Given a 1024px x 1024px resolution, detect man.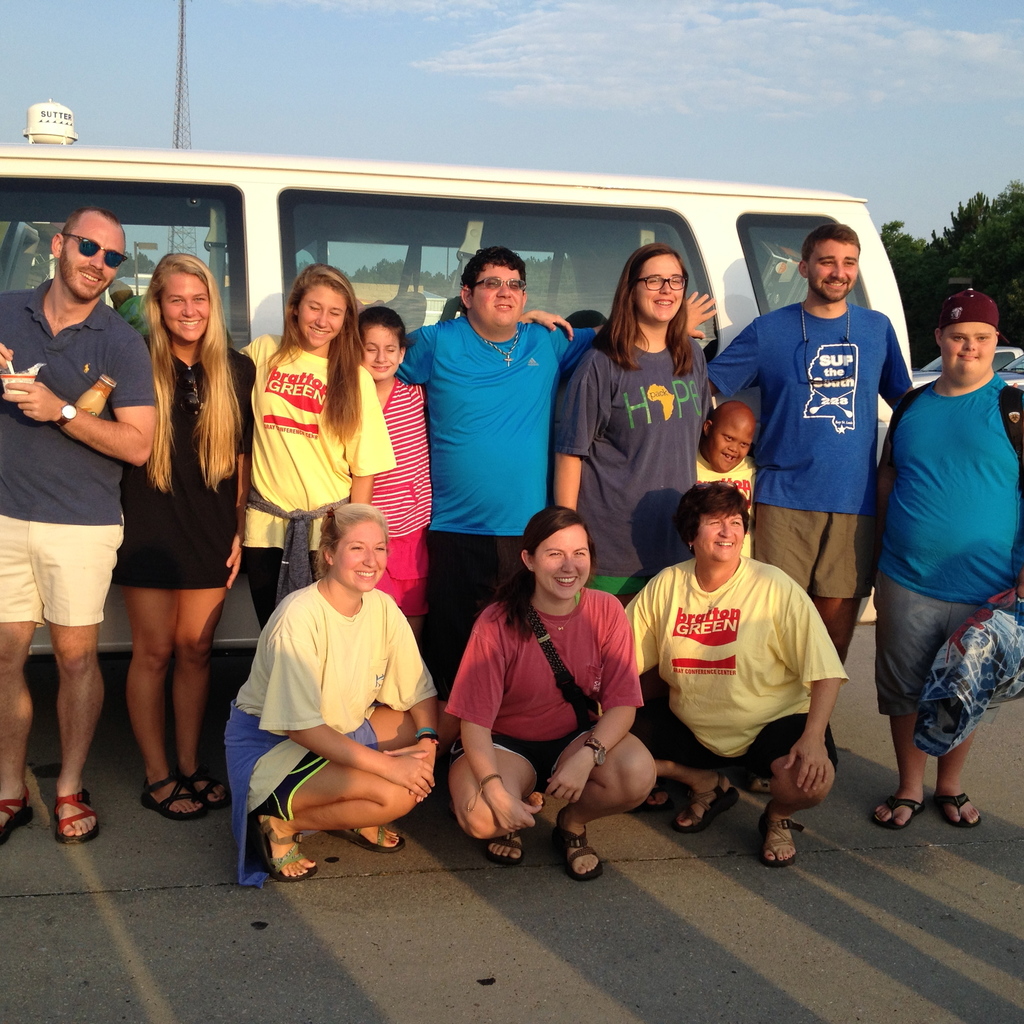
(0, 211, 163, 845).
